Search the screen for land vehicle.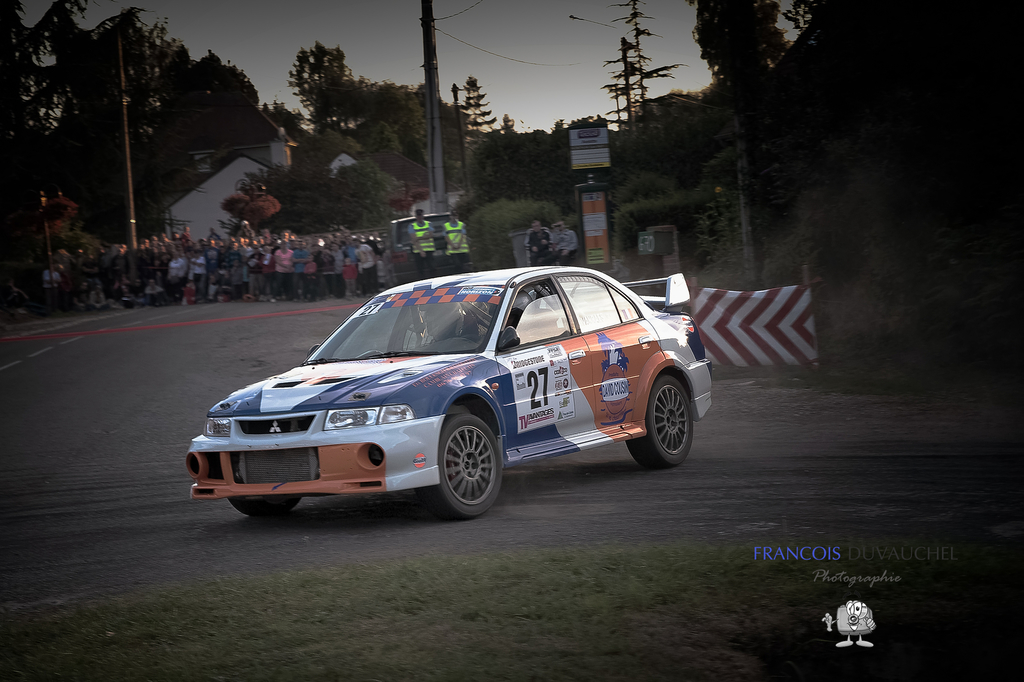
Found at (x1=180, y1=261, x2=717, y2=528).
